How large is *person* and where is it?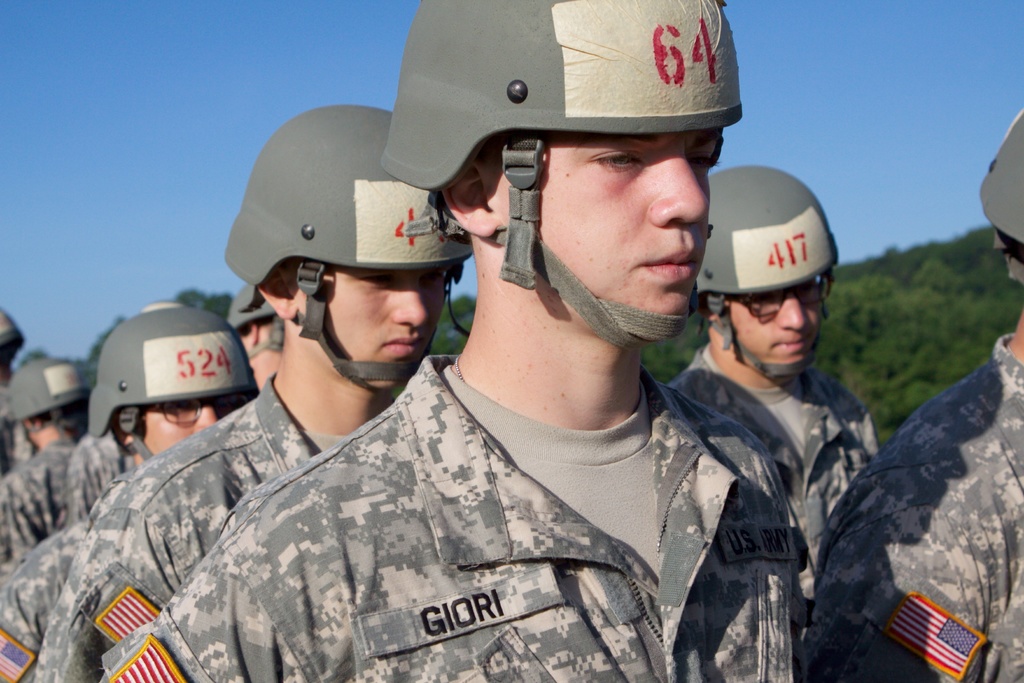
Bounding box: [799, 105, 1023, 682].
